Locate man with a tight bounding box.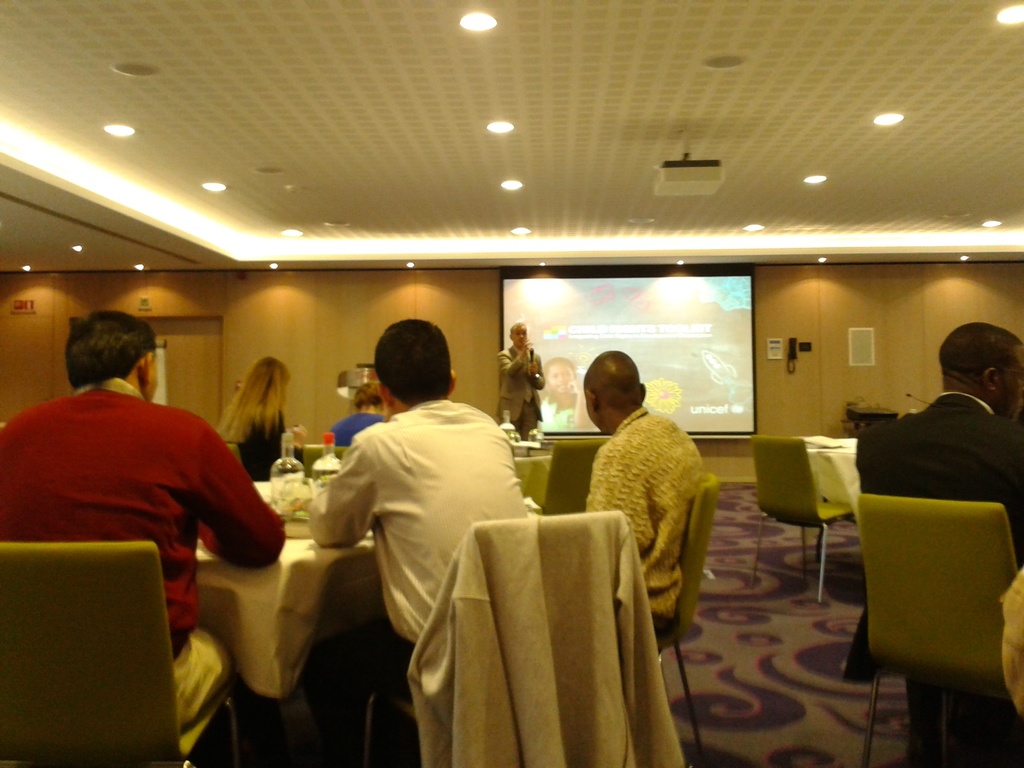
pyautogui.locateOnScreen(839, 321, 1023, 767).
